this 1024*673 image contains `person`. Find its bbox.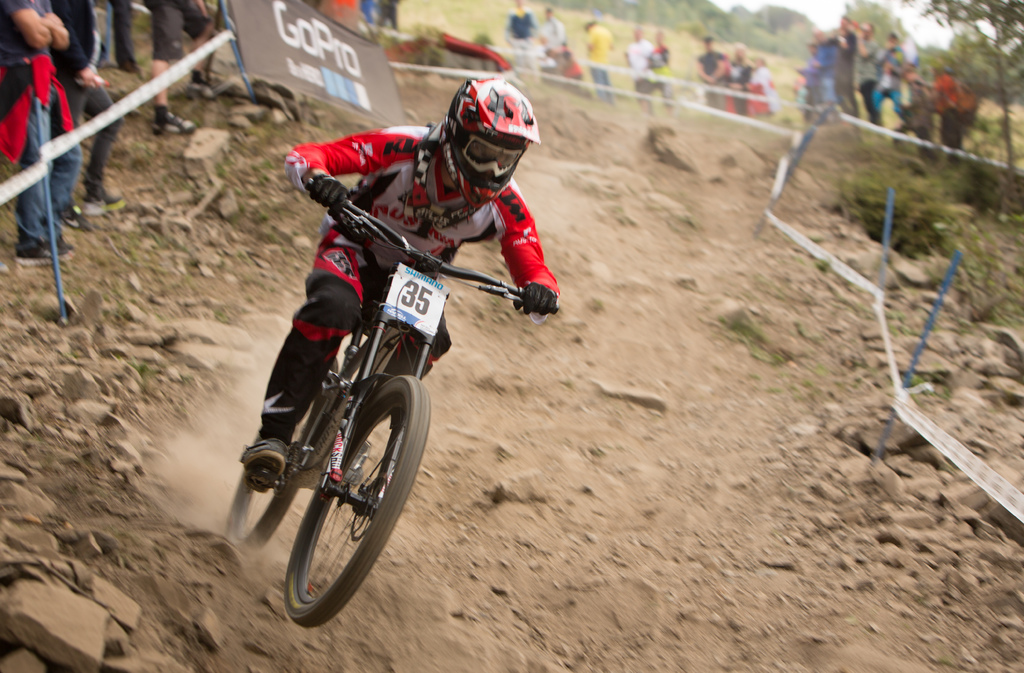
x1=804 y1=40 x2=834 y2=118.
